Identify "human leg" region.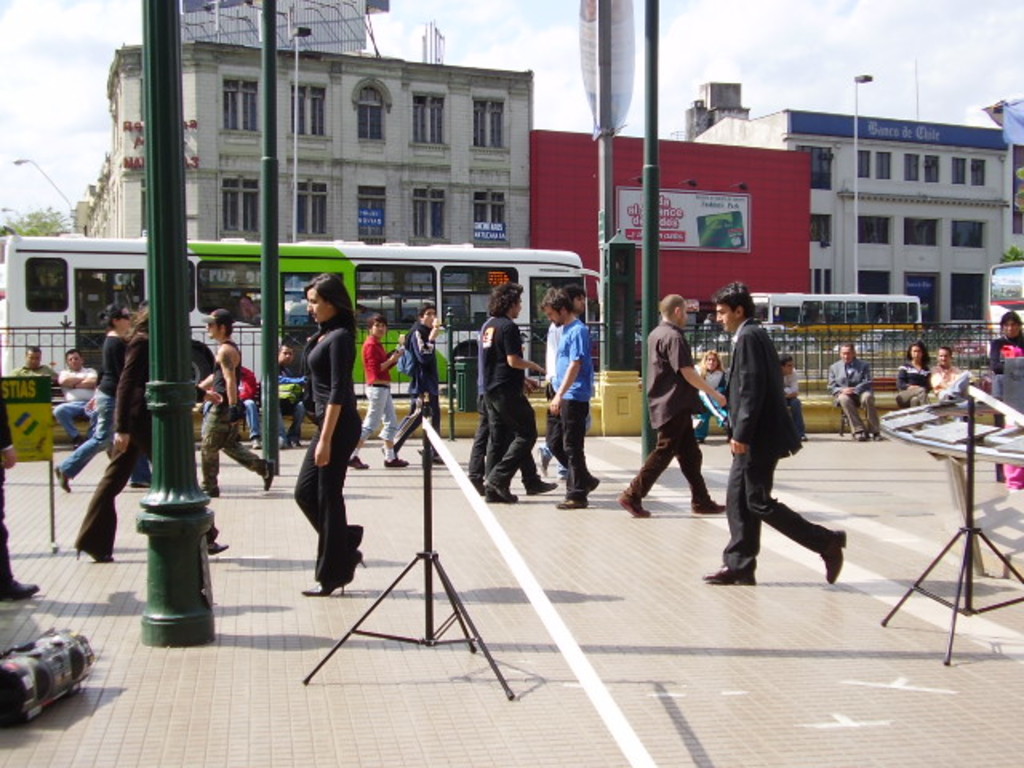
Region: l=626, t=421, r=680, b=514.
